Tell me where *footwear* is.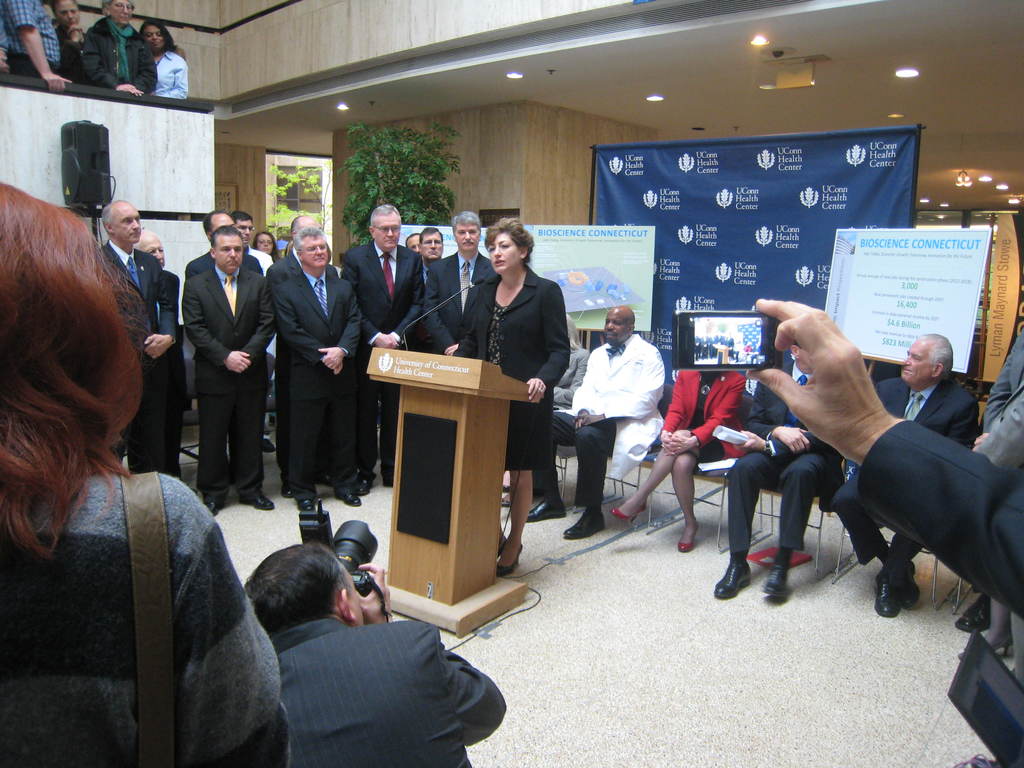
*footwear* is at l=680, t=527, r=697, b=552.
